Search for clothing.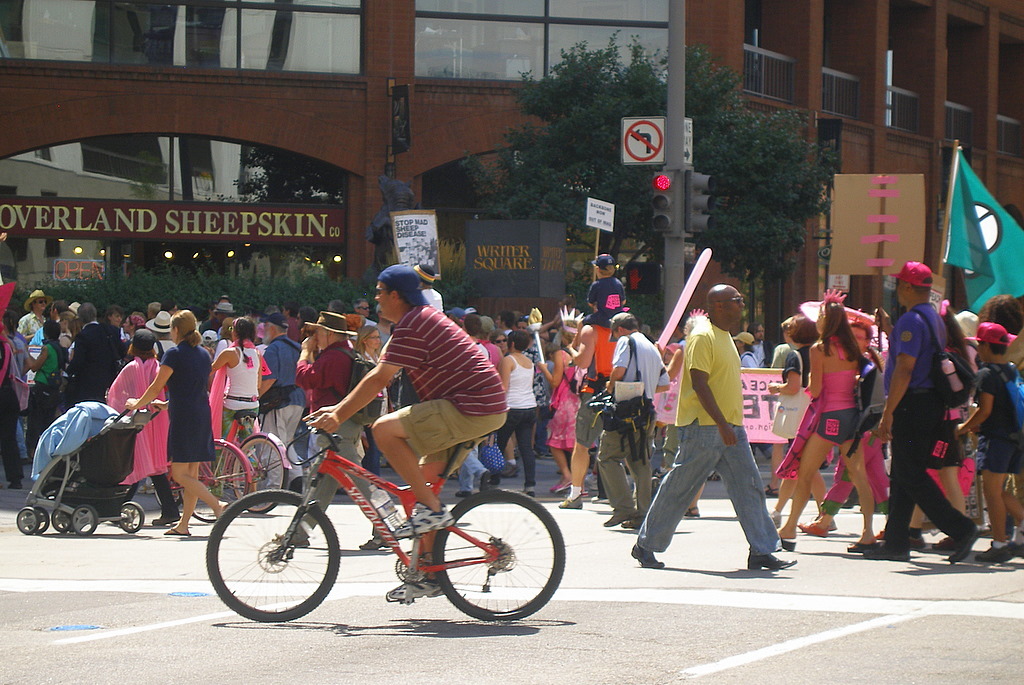
Found at 787:349:816:441.
